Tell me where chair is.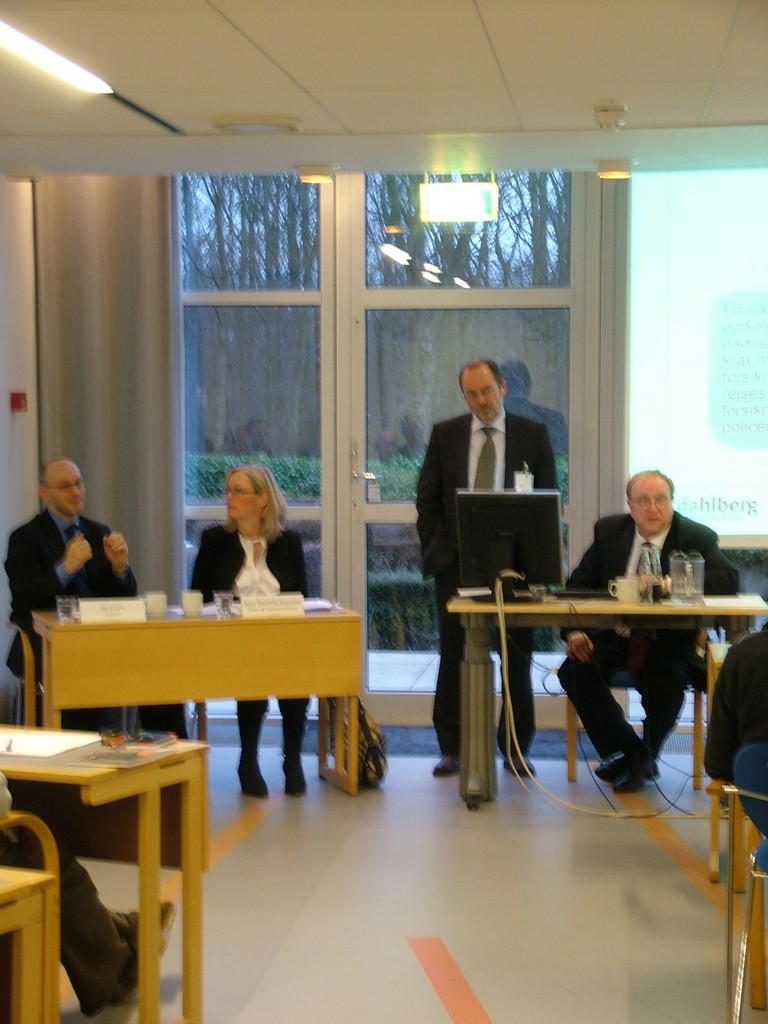
chair is at 698:770:735:878.
